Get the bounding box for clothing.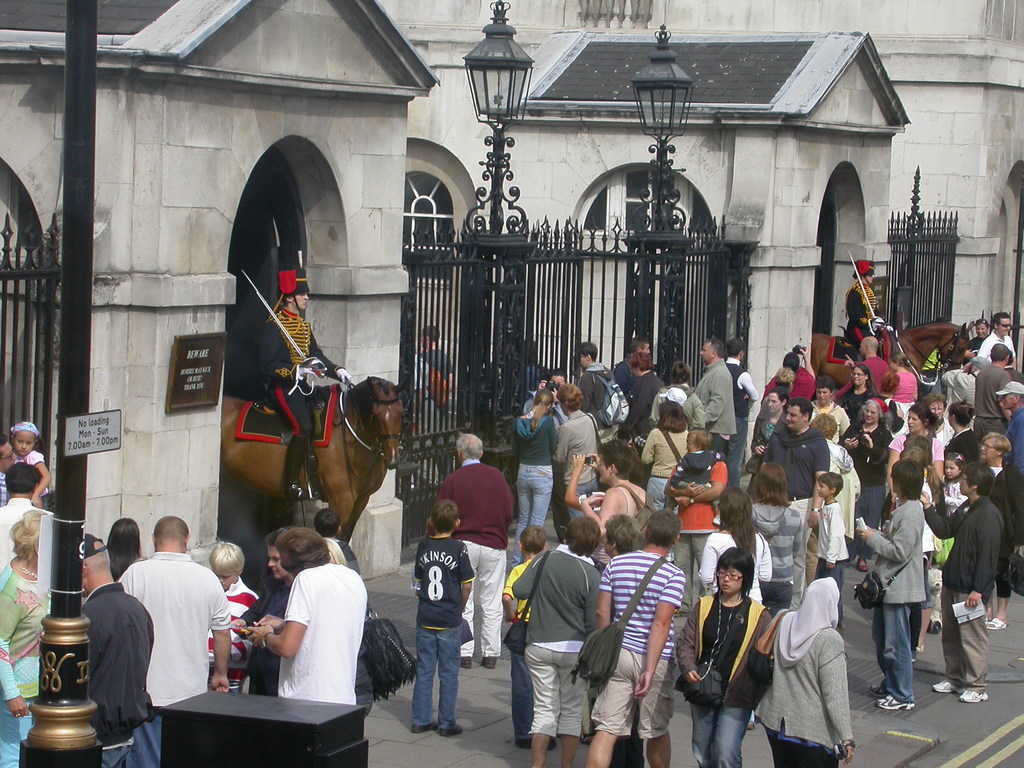
x1=643 y1=430 x2=687 y2=507.
